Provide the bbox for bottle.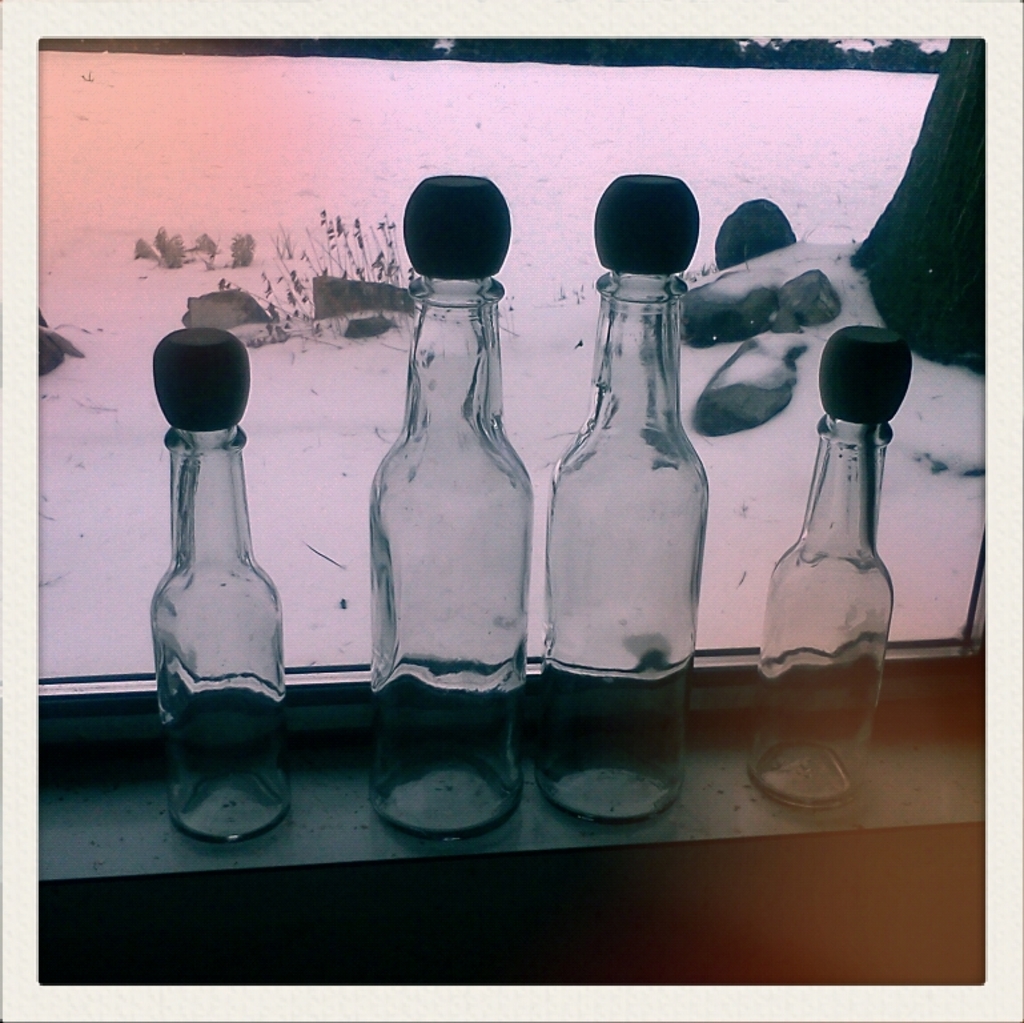
(x1=152, y1=330, x2=294, y2=837).
